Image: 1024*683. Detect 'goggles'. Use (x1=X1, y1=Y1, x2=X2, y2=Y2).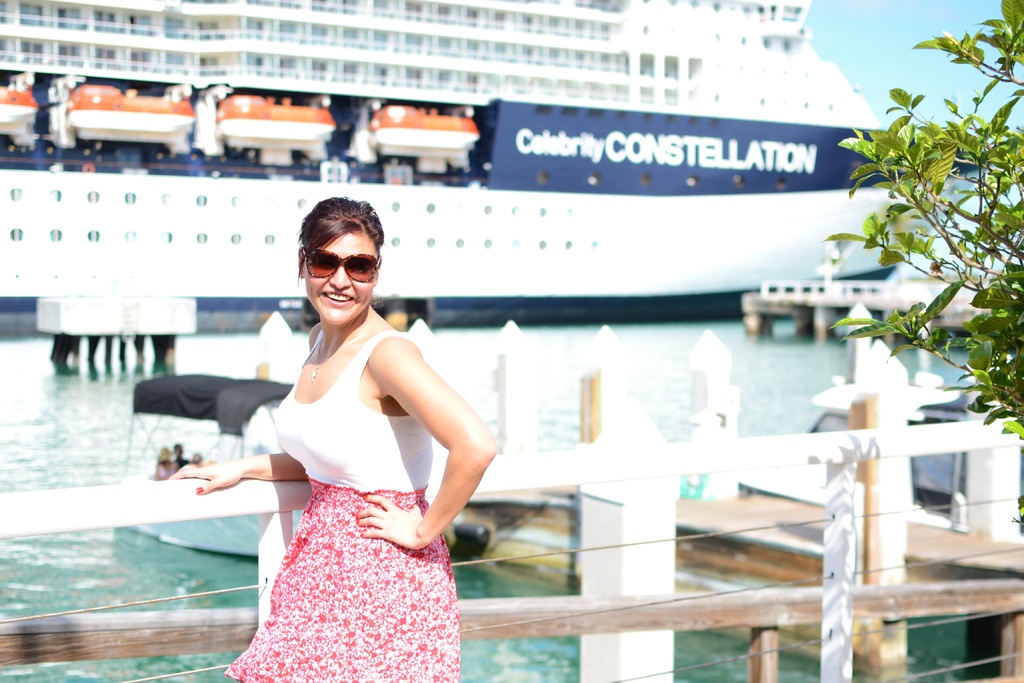
(x1=302, y1=246, x2=385, y2=284).
